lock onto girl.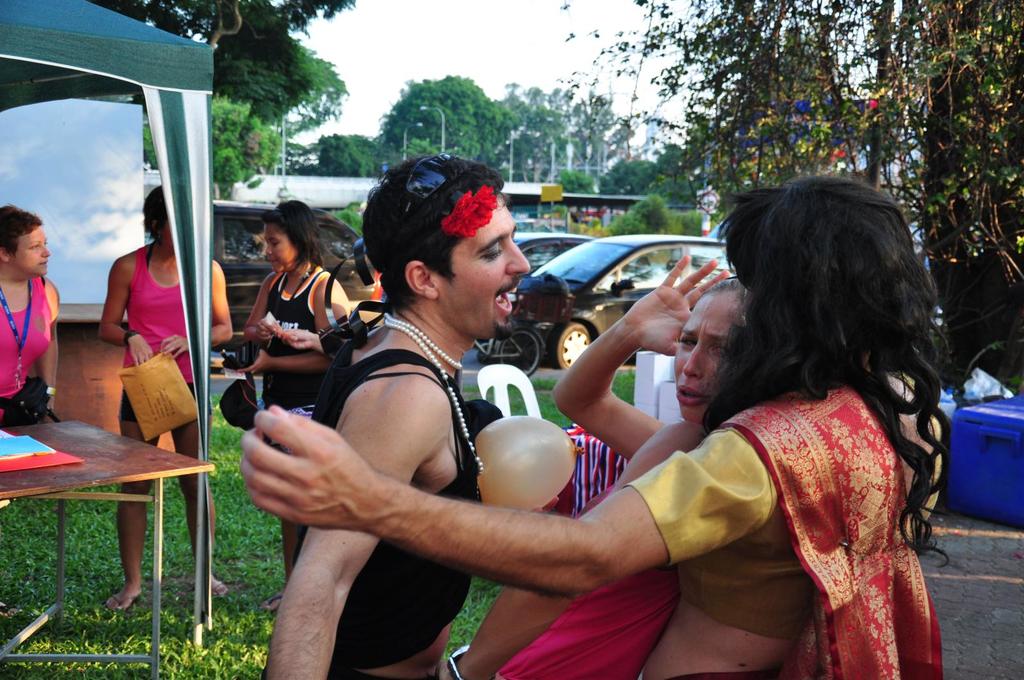
Locked: {"x1": 99, "y1": 186, "x2": 234, "y2": 615}.
